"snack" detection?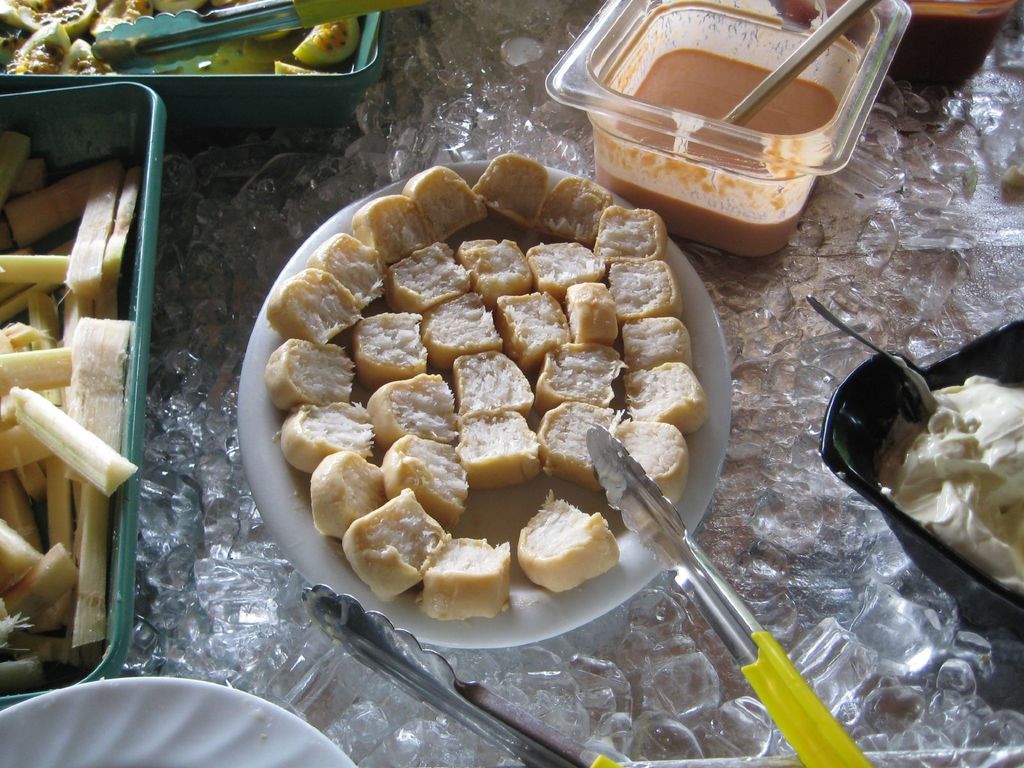
region(339, 491, 455, 591)
